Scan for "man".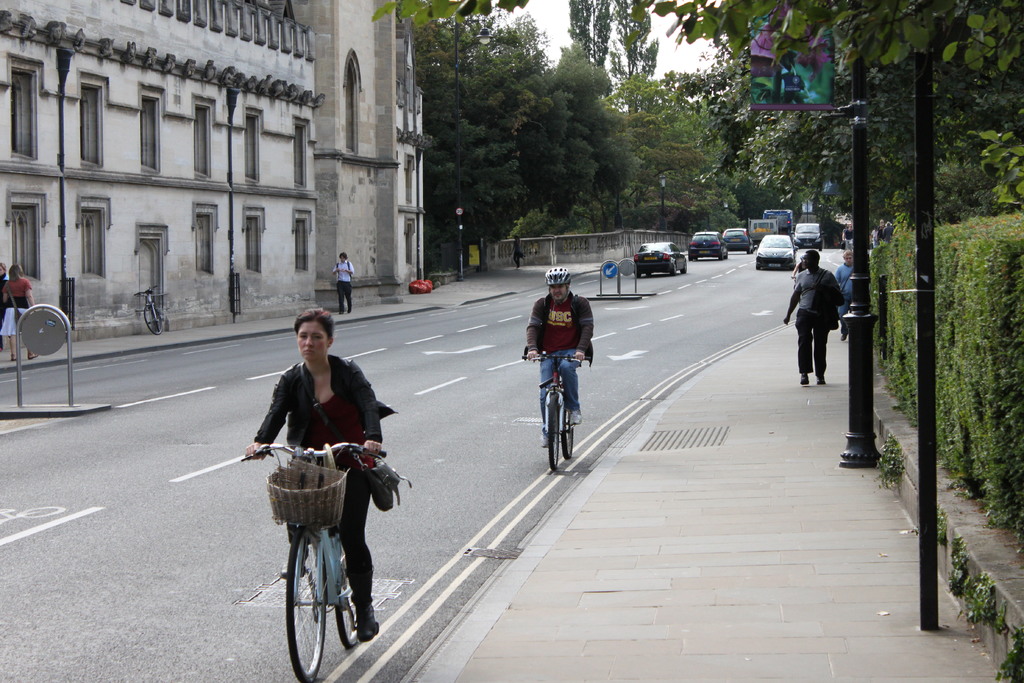
Scan result: x1=781 y1=252 x2=845 y2=388.
